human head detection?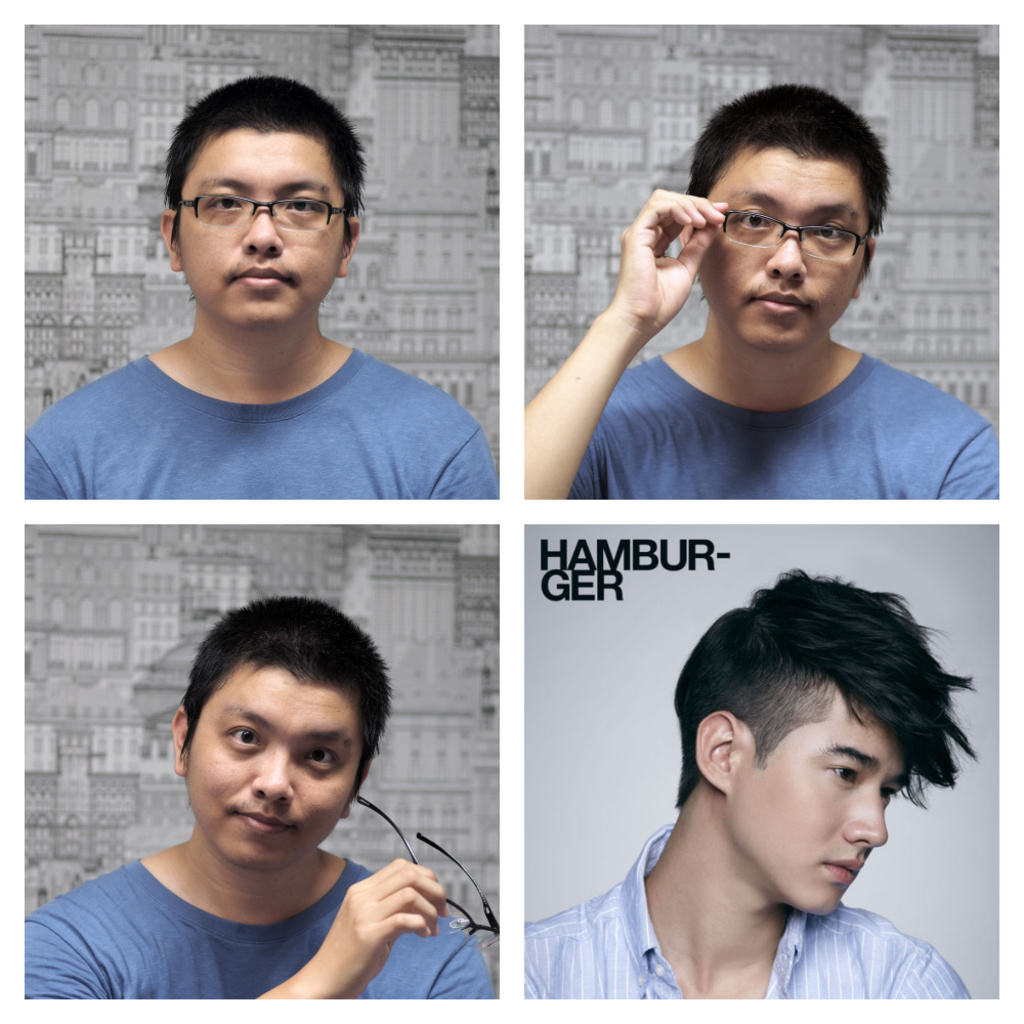
677,568,971,916
